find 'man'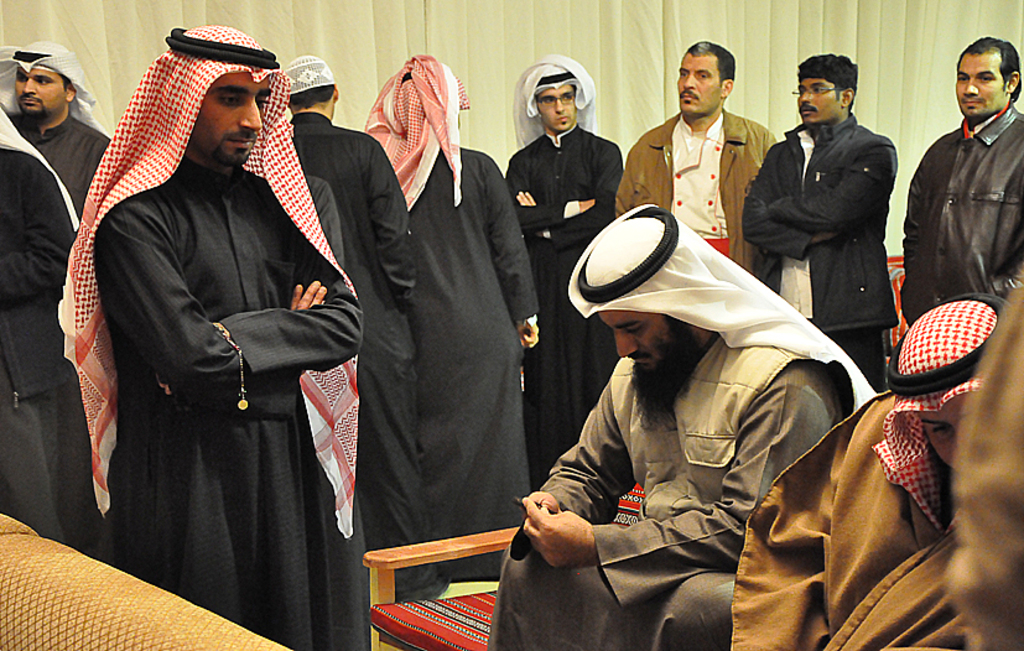
box(893, 32, 1023, 330)
